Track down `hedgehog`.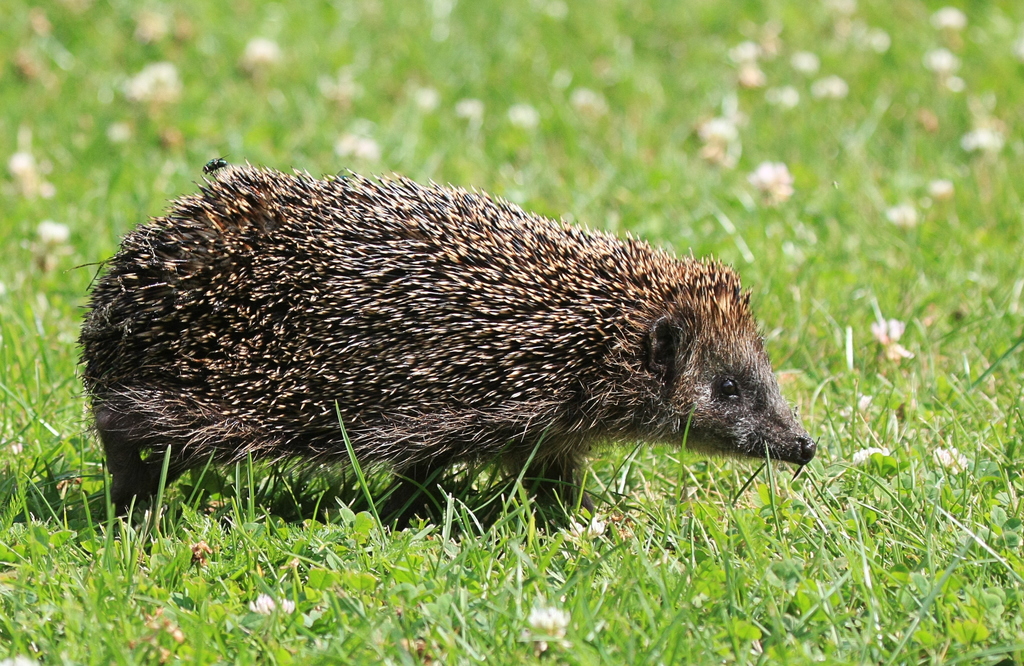
Tracked to <box>72,154,820,532</box>.
